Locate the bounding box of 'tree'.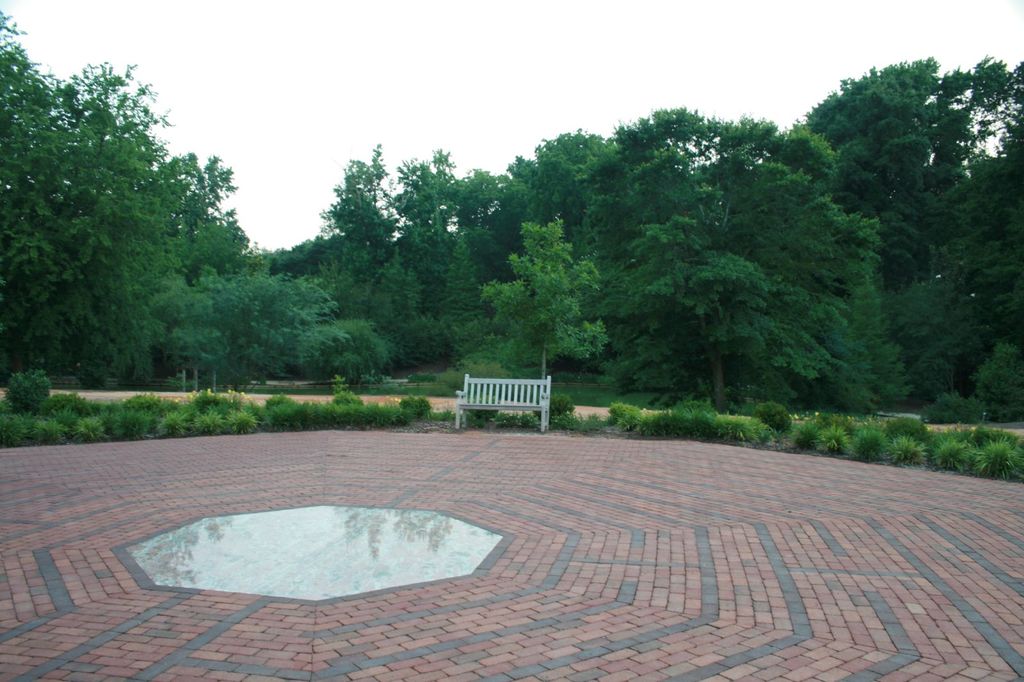
Bounding box: detection(0, 9, 257, 388).
